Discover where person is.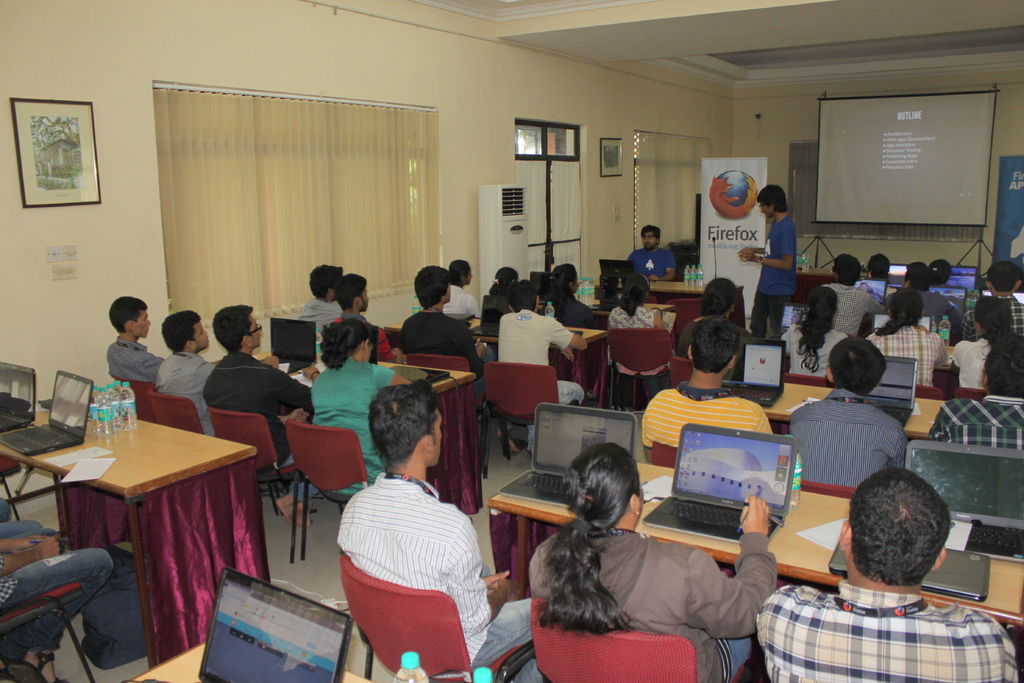
Discovered at bbox=(296, 261, 346, 334).
